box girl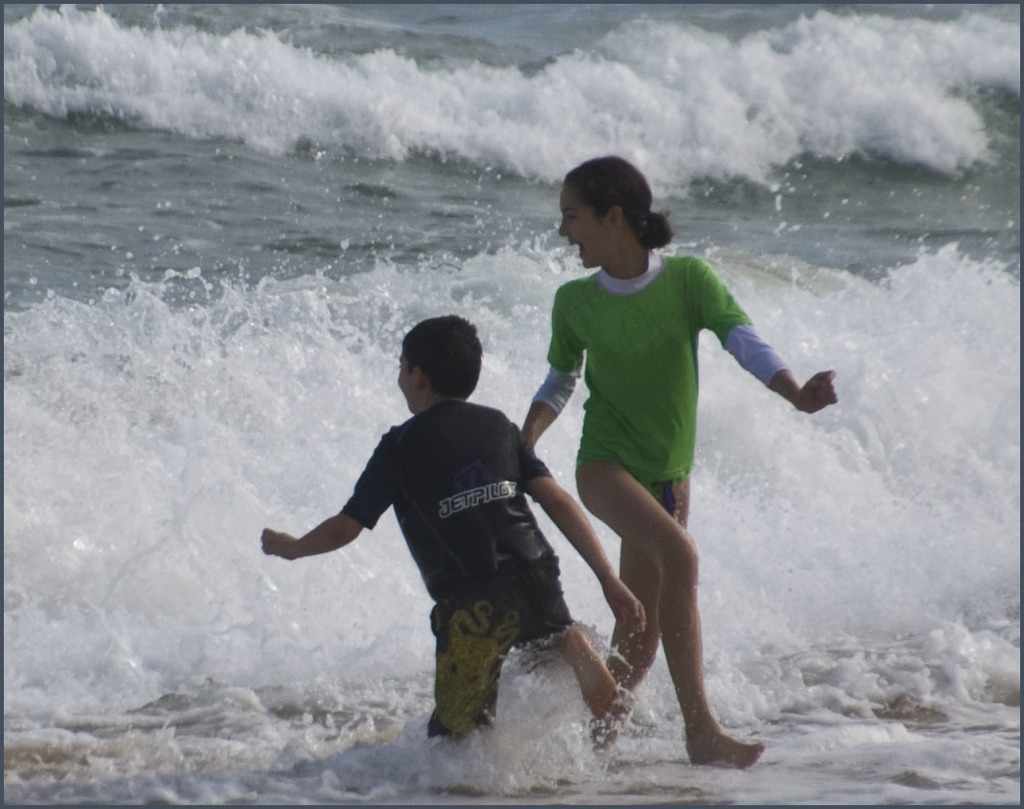
511:149:834:776
